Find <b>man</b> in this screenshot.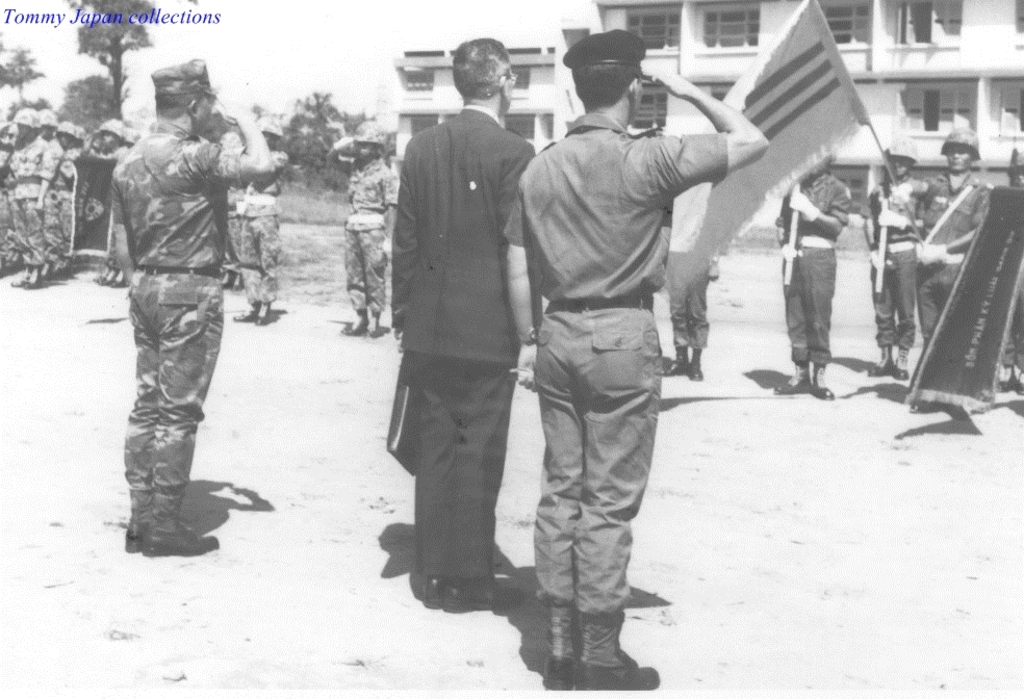
The bounding box for <b>man</b> is locate(233, 109, 289, 325).
